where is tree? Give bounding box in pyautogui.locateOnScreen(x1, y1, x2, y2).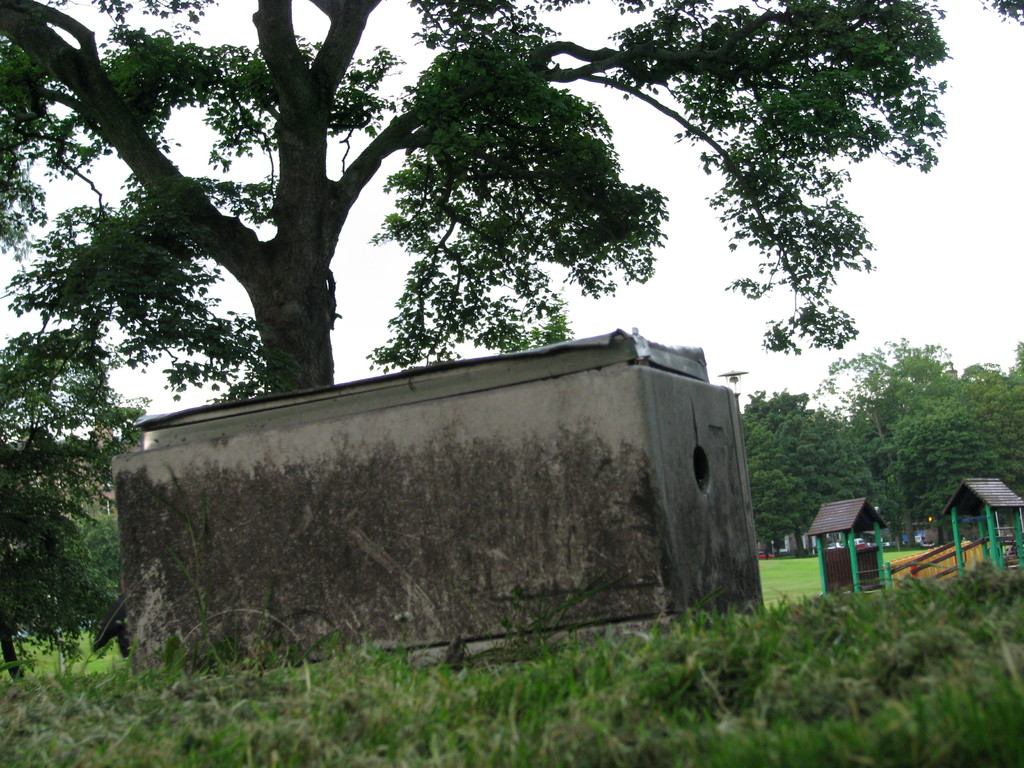
pyautogui.locateOnScreen(1, 0, 952, 409).
